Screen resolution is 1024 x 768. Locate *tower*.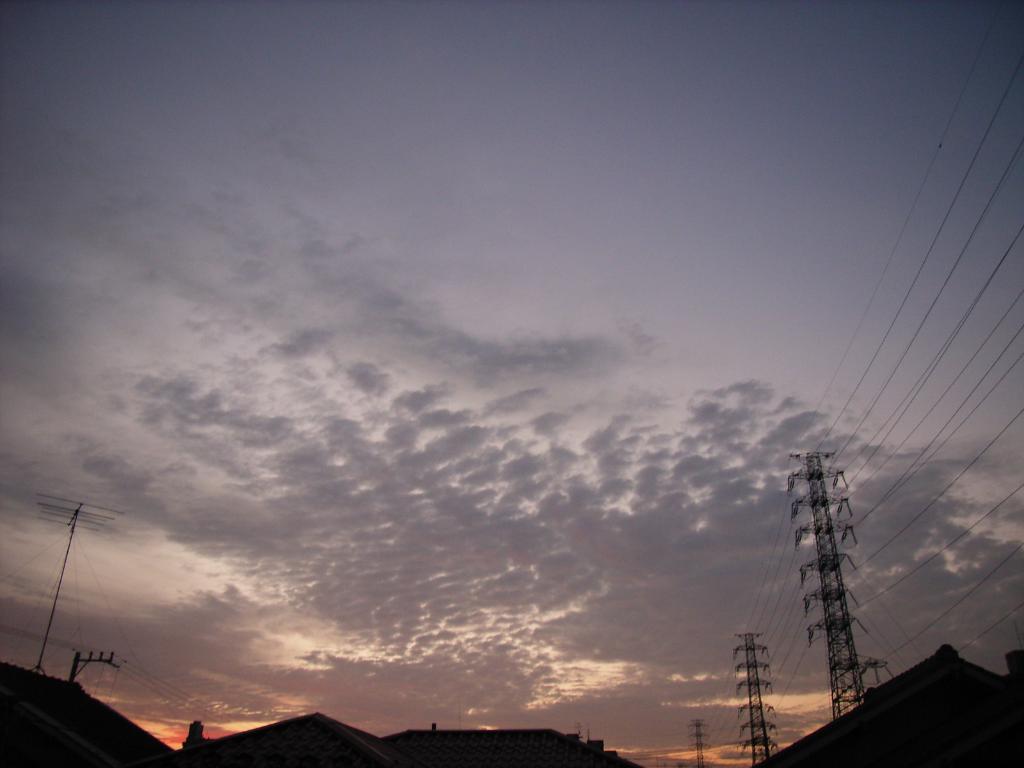
(left=792, top=441, right=884, bottom=720).
